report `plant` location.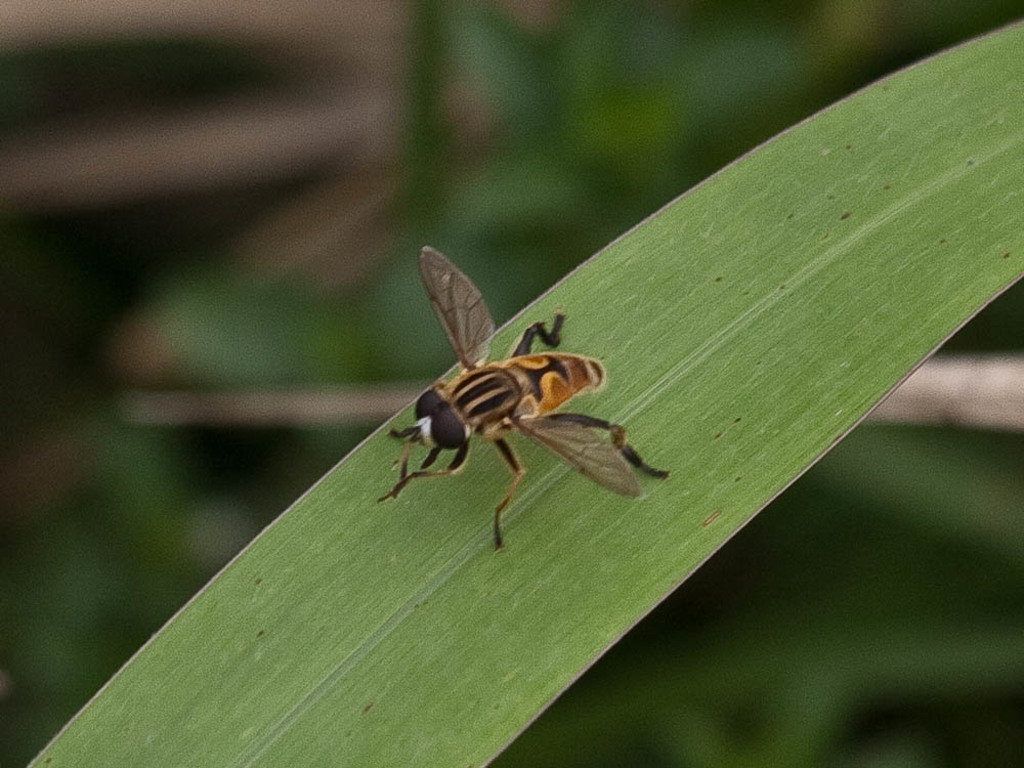
Report: x1=44, y1=60, x2=1023, y2=766.
